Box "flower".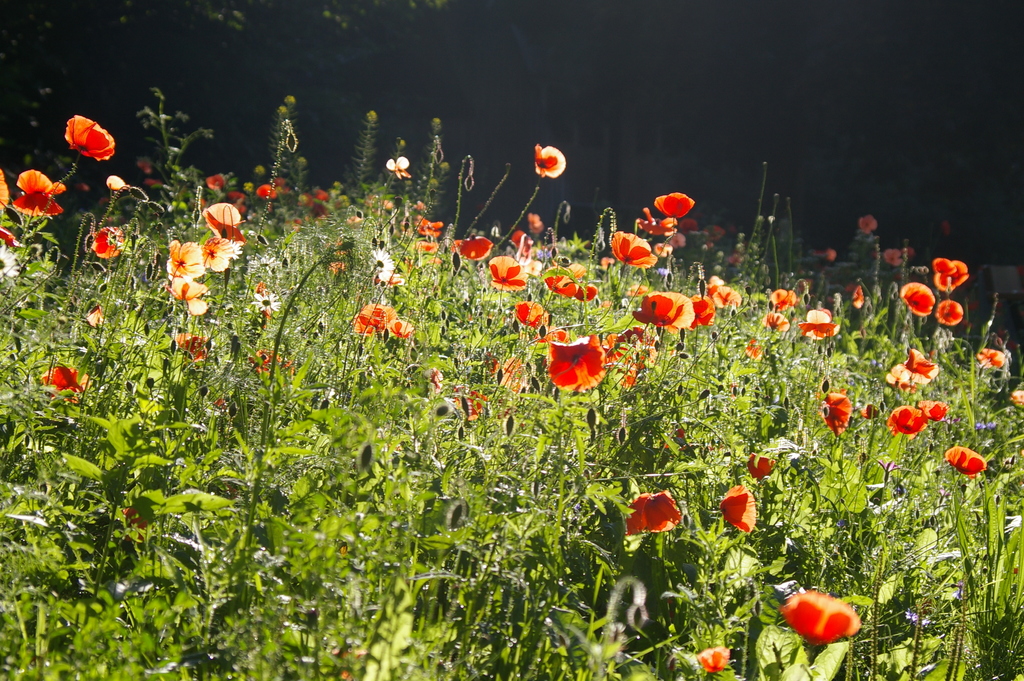
bbox=(744, 452, 789, 481).
